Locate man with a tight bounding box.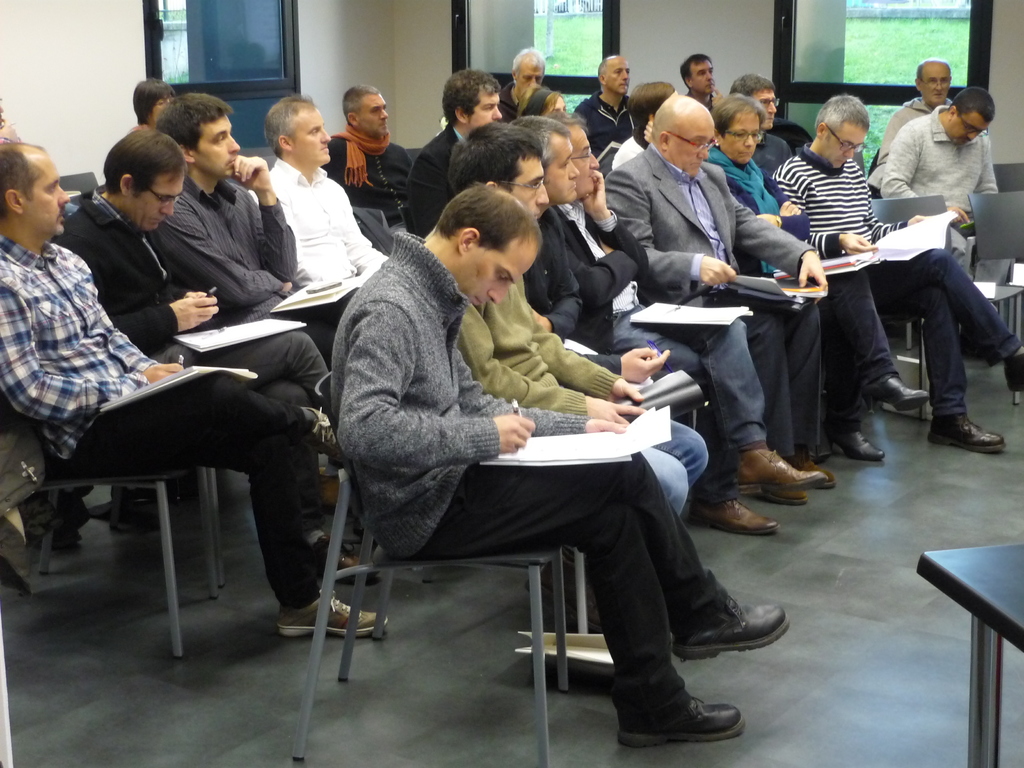
[left=0, top=143, right=399, bottom=634].
